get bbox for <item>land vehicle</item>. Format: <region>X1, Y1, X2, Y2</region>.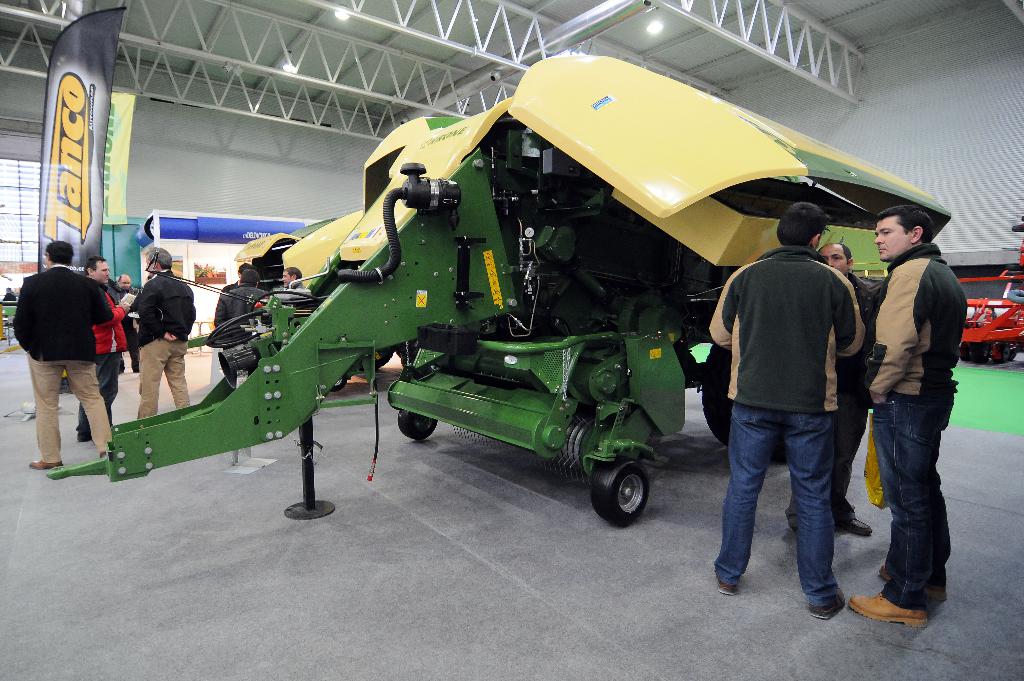
<region>963, 240, 1023, 365</region>.
